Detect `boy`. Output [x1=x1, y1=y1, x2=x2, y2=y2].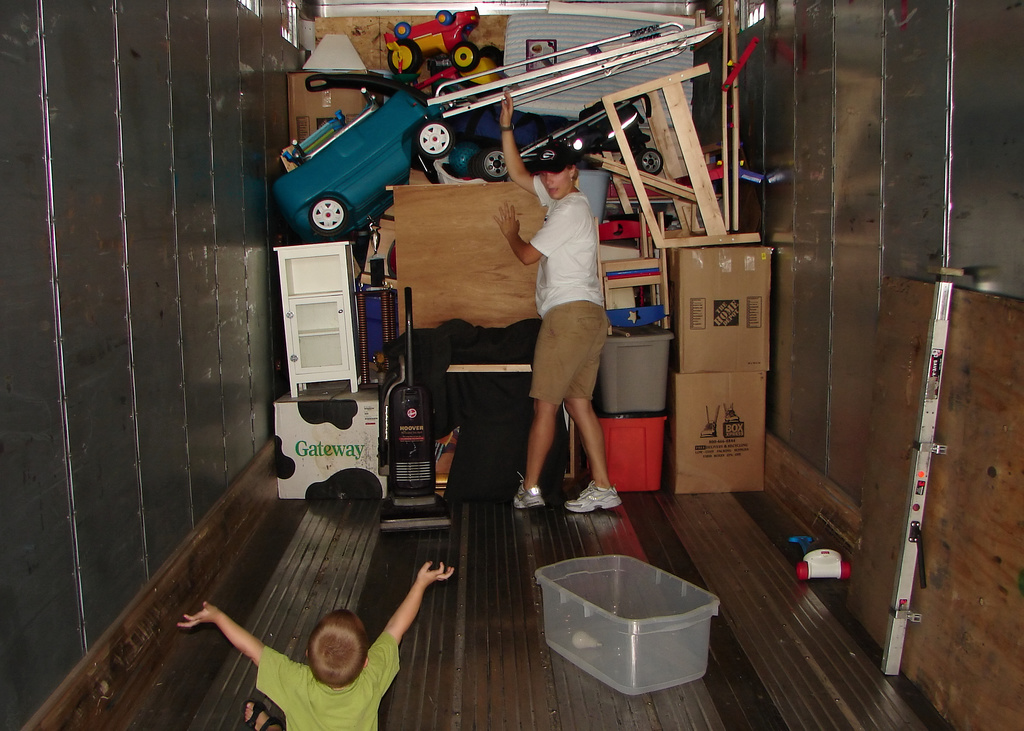
[x1=175, y1=558, x2=455, y2=730].
